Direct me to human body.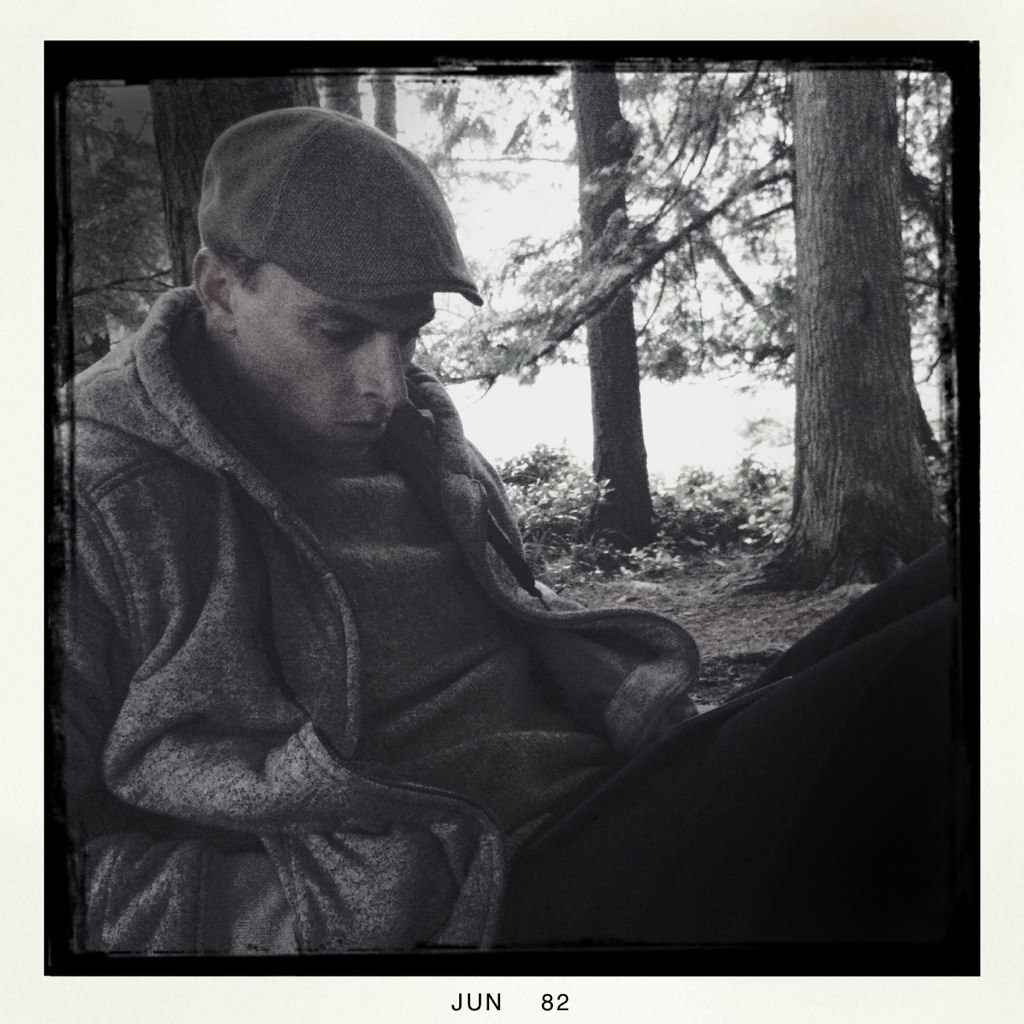
Direction: region(47, 103, 719, 975).
